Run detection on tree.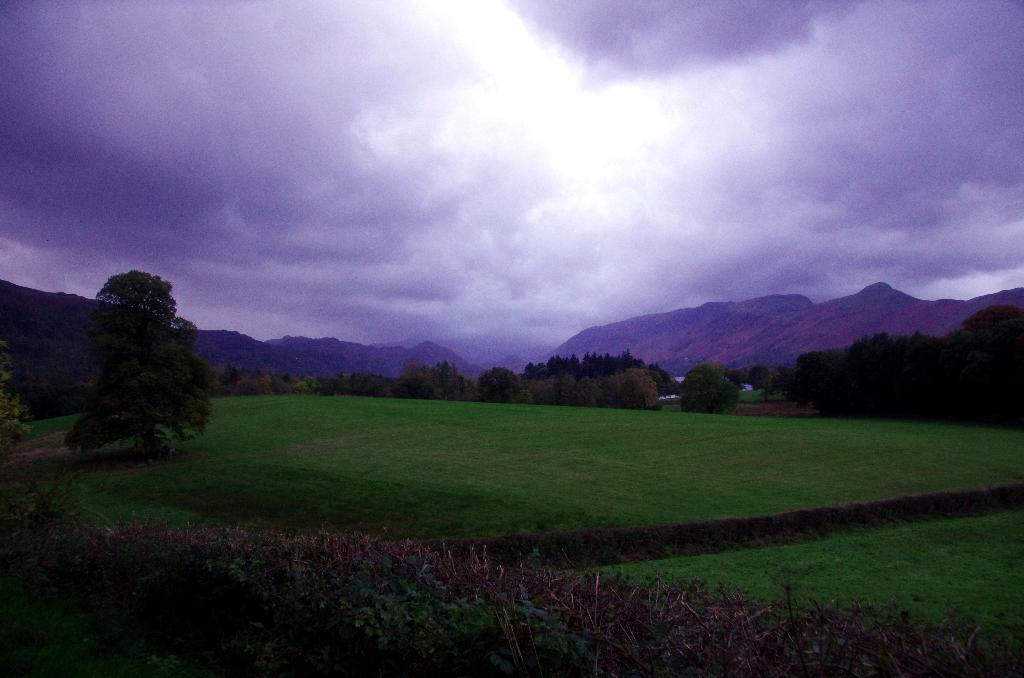
Result: select_region(57, 262, 213, 465).
